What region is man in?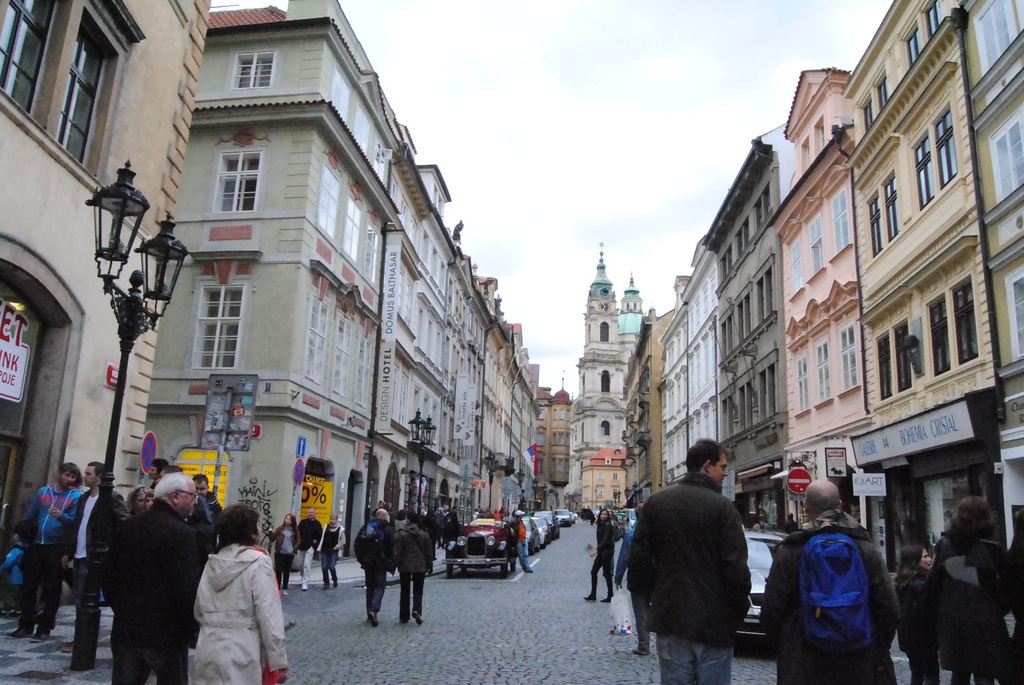
bbox(14, 457, 86, 638).
